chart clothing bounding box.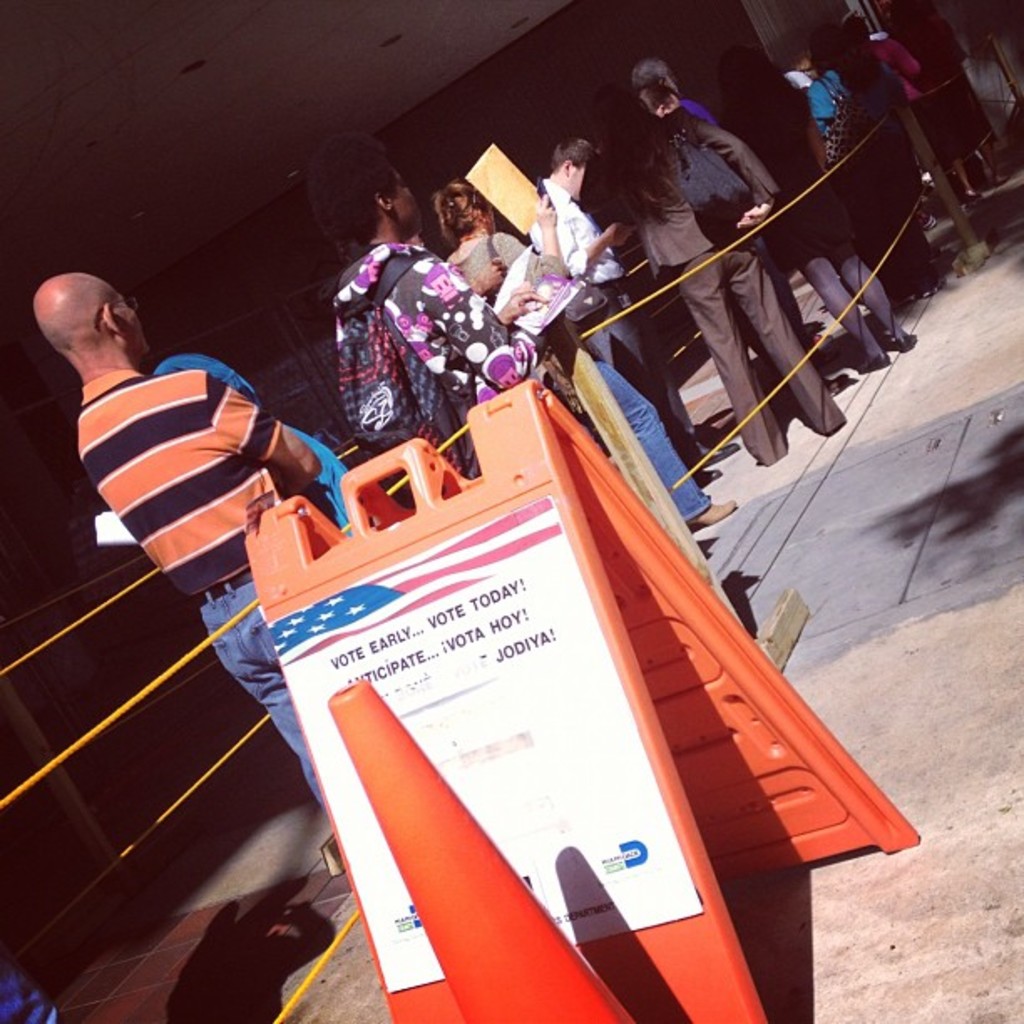
Charted: box(582, 273, 701, 457).
